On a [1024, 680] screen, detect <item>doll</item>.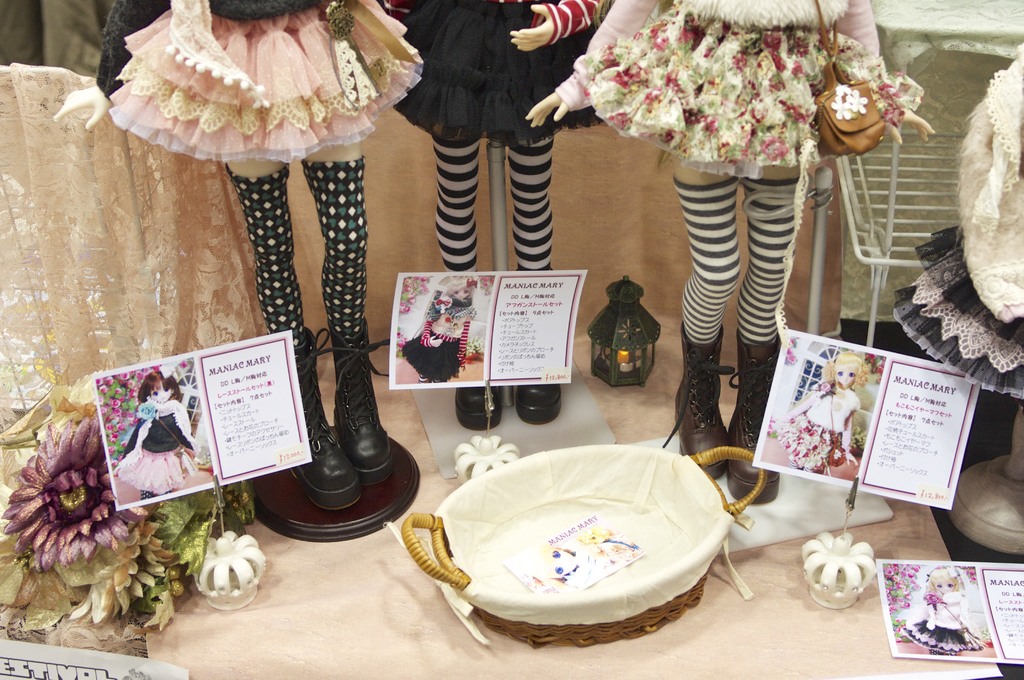
rect(379, 0, 605, 421).
